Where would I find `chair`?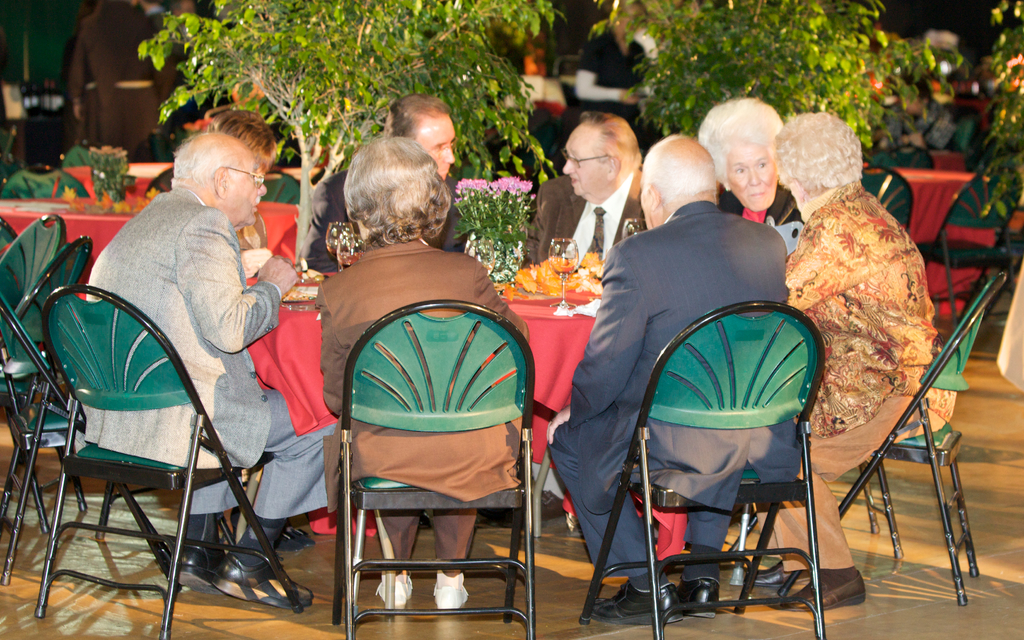
At <box>0,234,92,528</box>.
